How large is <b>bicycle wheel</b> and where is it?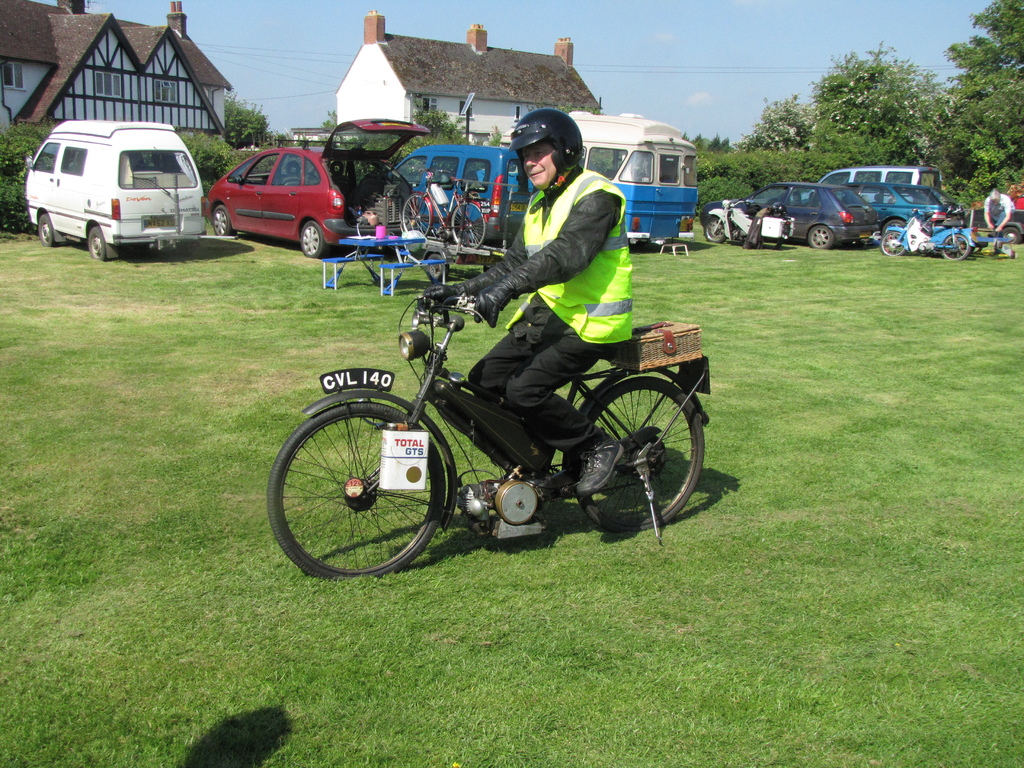
Bounding box: bbox=(451, 203, 490, 249).
